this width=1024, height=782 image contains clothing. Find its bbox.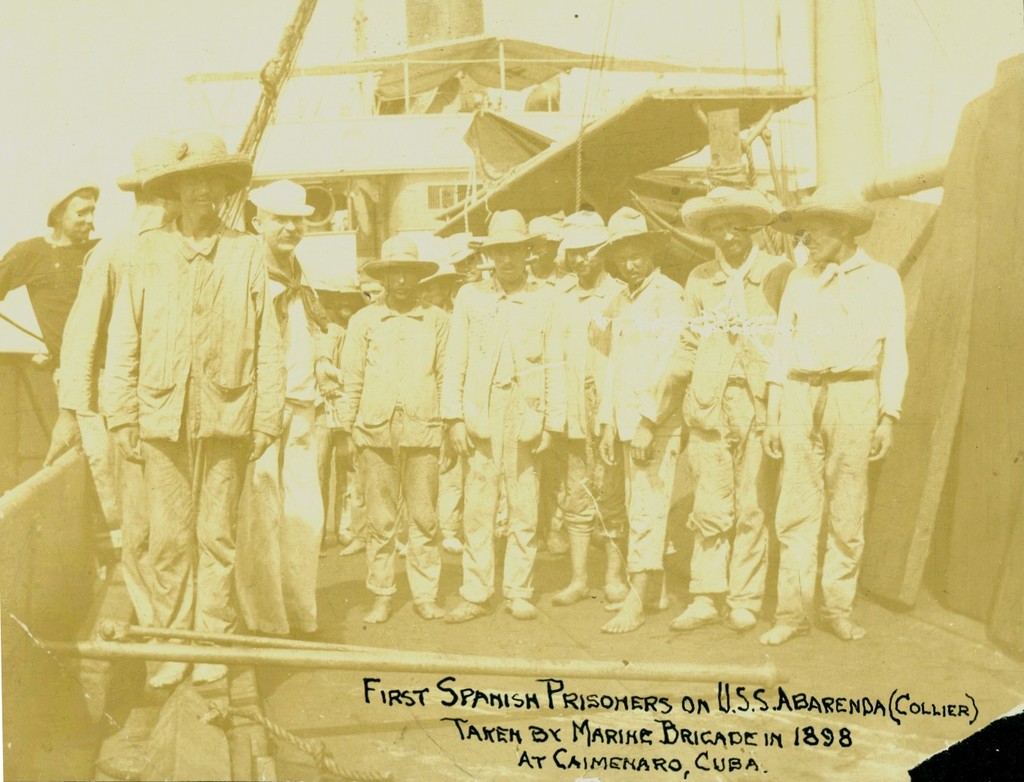
pyautogui.locateOnScreen(101, 220, 279, 657).
